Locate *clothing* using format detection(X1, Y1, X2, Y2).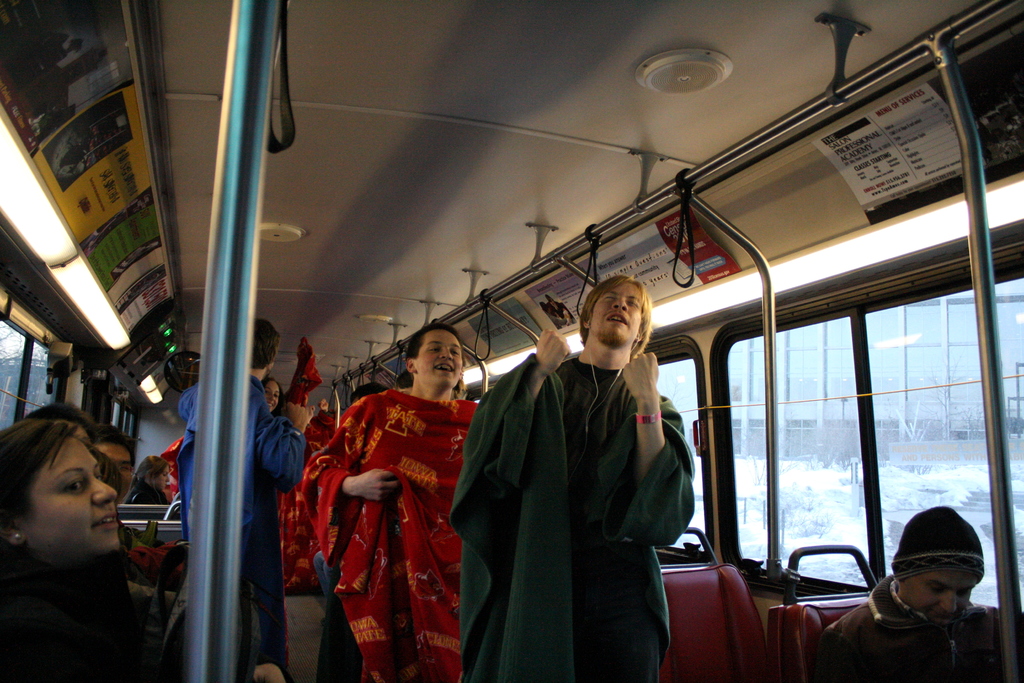
detection(447, 335, 707, 680).
